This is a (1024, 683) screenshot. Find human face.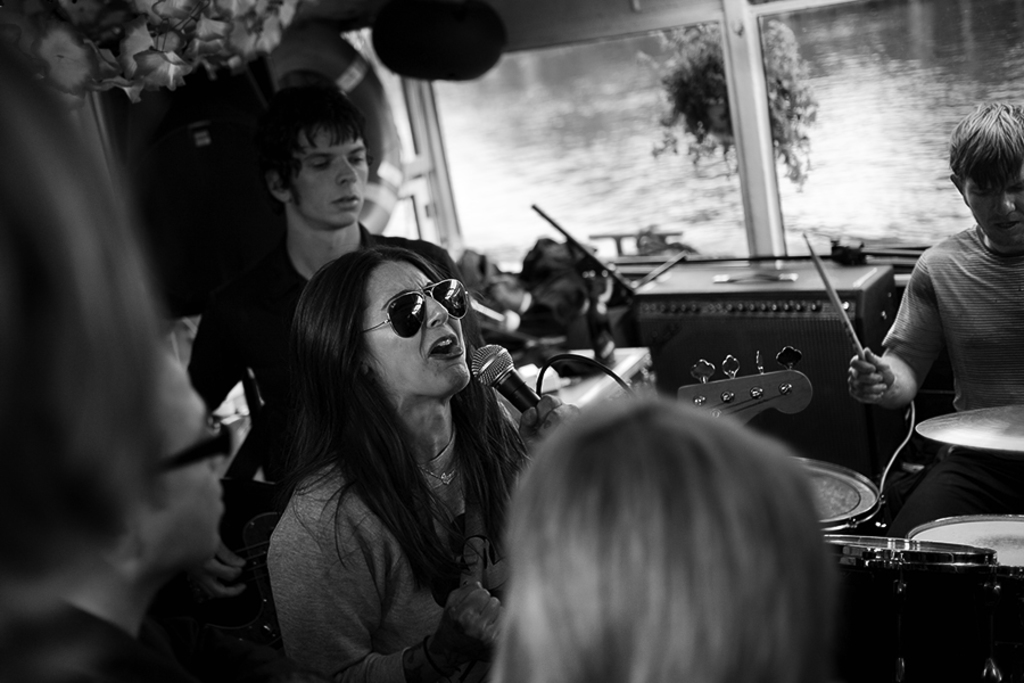
Bounding box: detection(362, 261, 479, 396).
